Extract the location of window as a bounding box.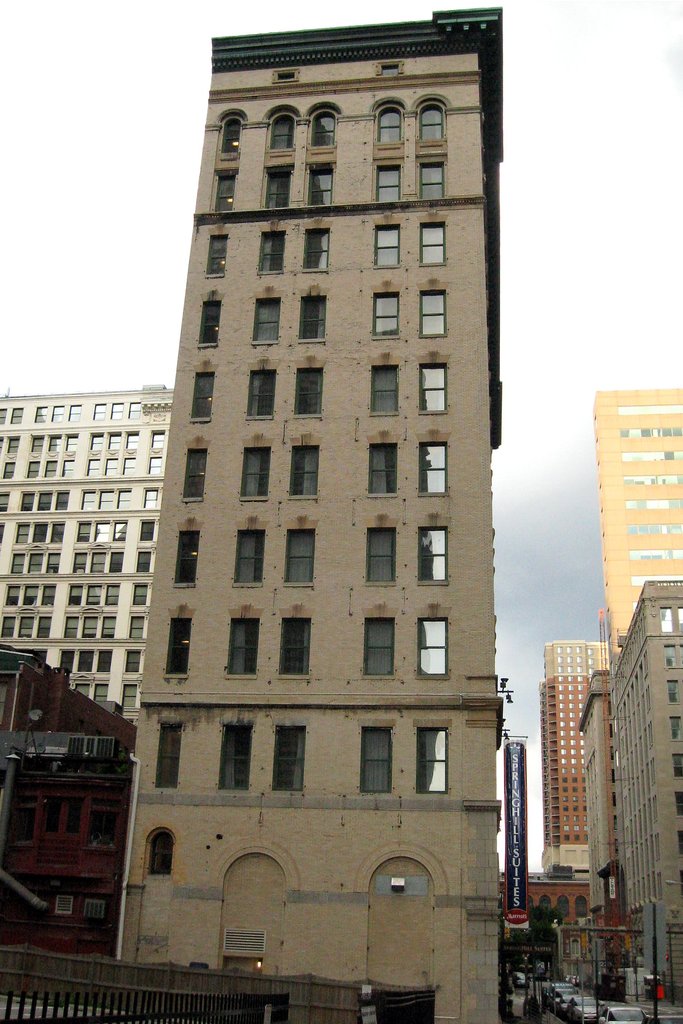
x1=539 y1=645 x2=611 y2=870.
